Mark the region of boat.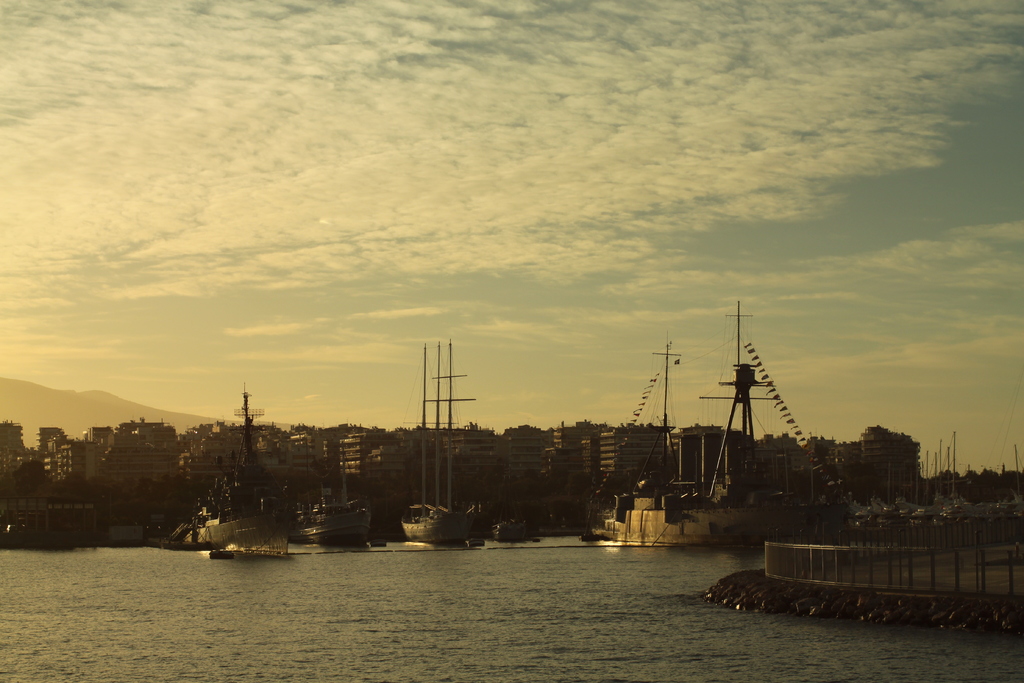
Region: 204:541:287:554.
